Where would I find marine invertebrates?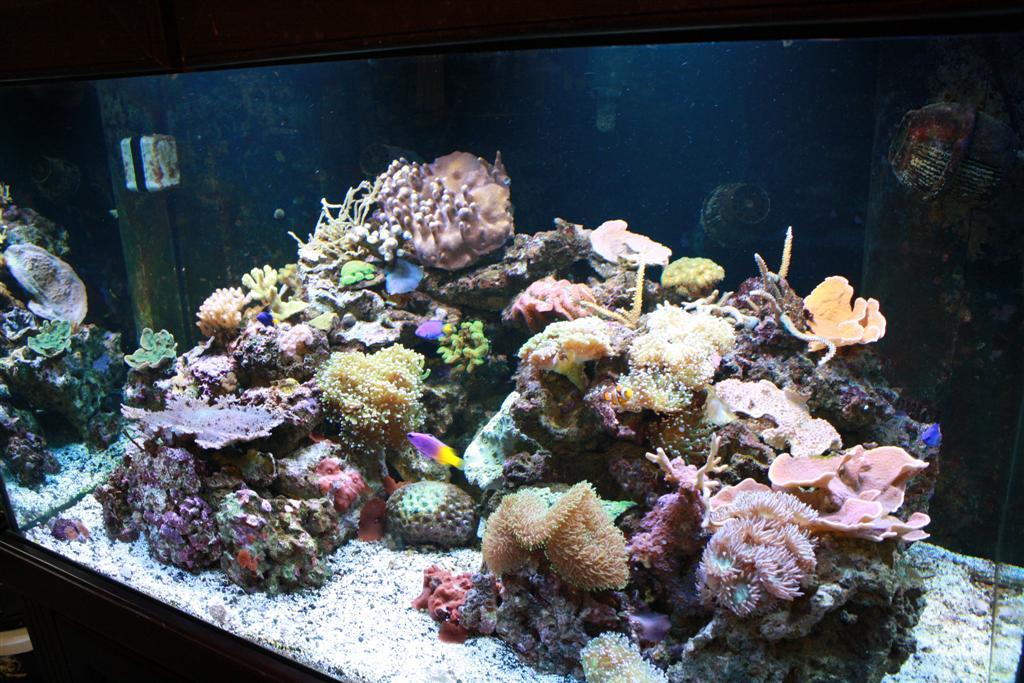
At {"x1": 190, "y1": 341, "x2": 260, "y2": 394}.
